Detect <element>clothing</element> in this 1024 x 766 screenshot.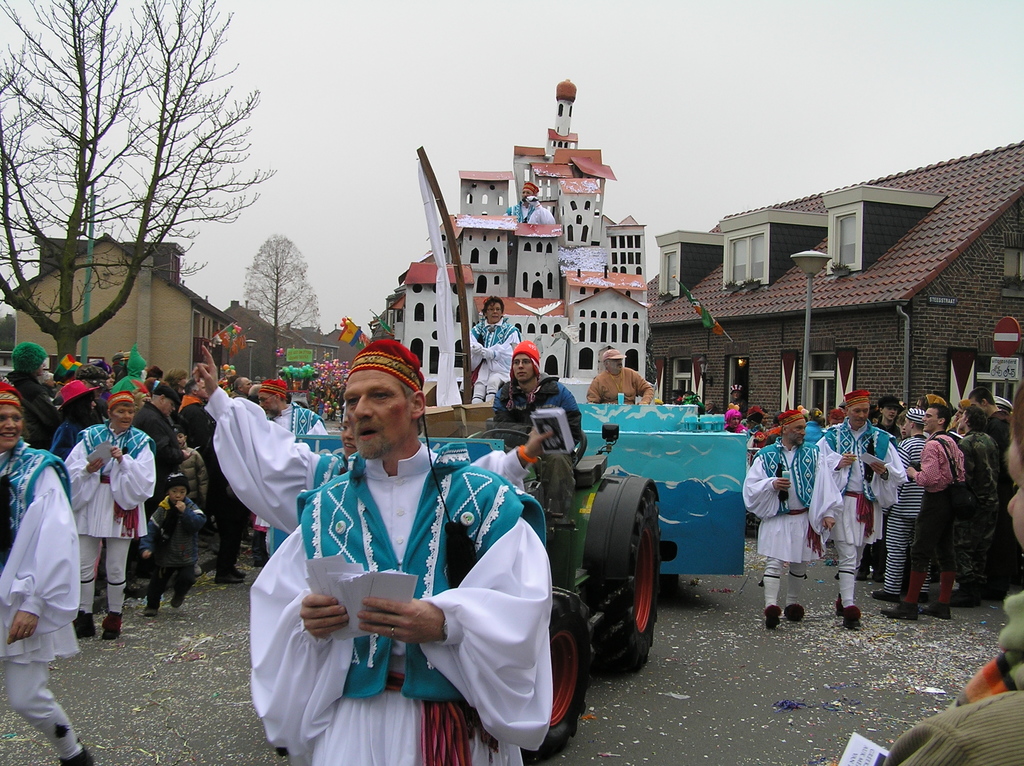
Detection: <bbox>883, 589, 1023, 765</bbox>.
